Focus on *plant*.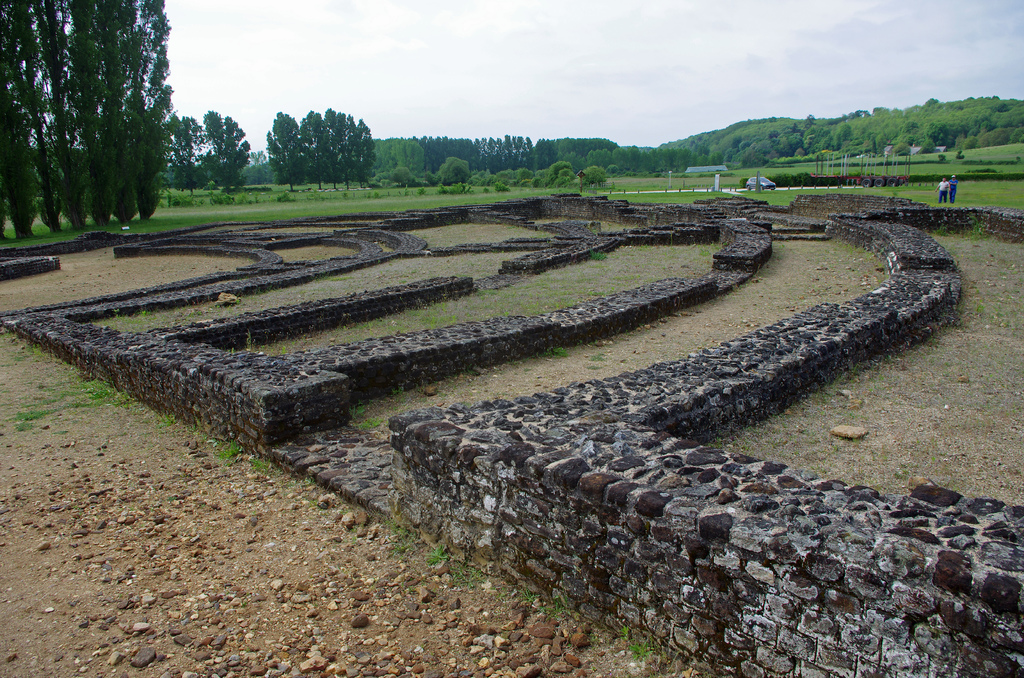
Focused at [502,586,541,601].
